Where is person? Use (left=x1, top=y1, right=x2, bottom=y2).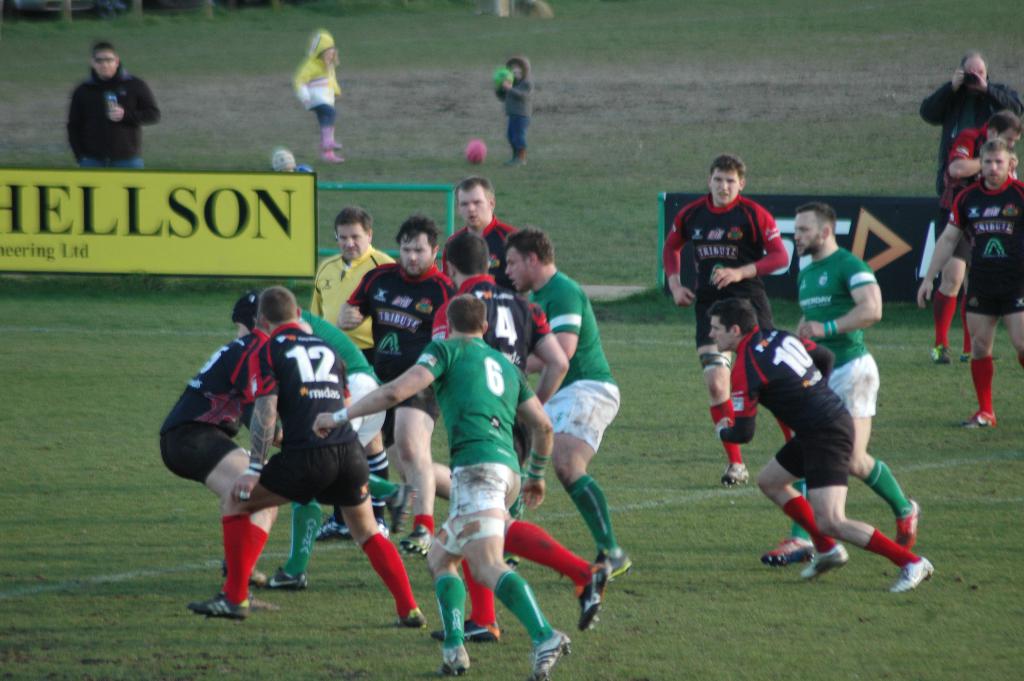
(left=497, top=226, right=632, bottom=589).
